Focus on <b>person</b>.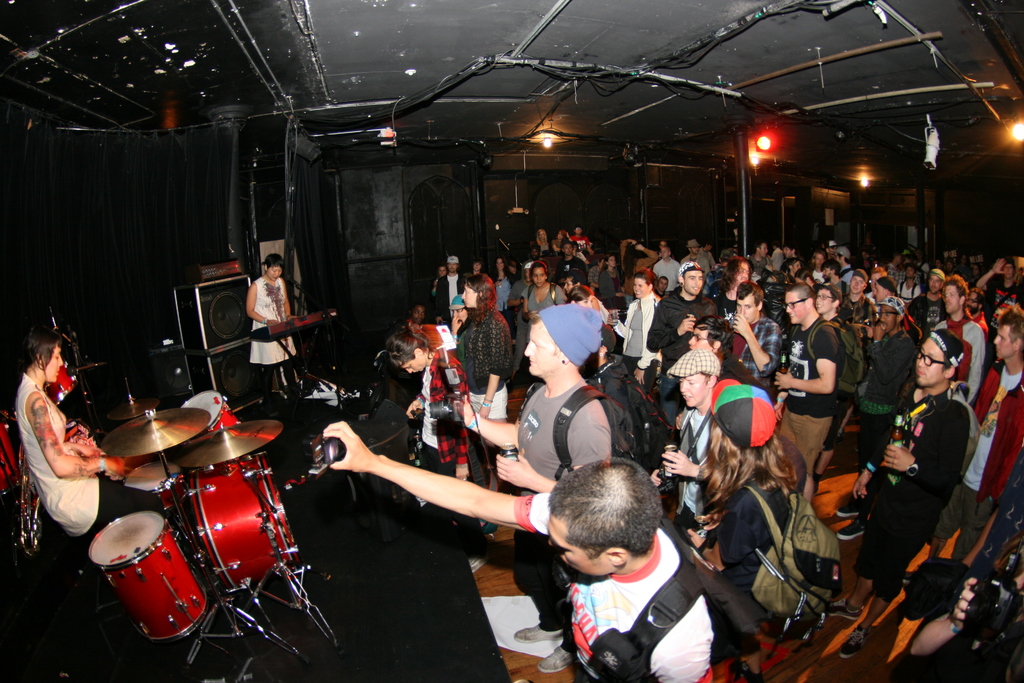
Focused at (x1=903, y1=556, x2=1023, y2=682).
